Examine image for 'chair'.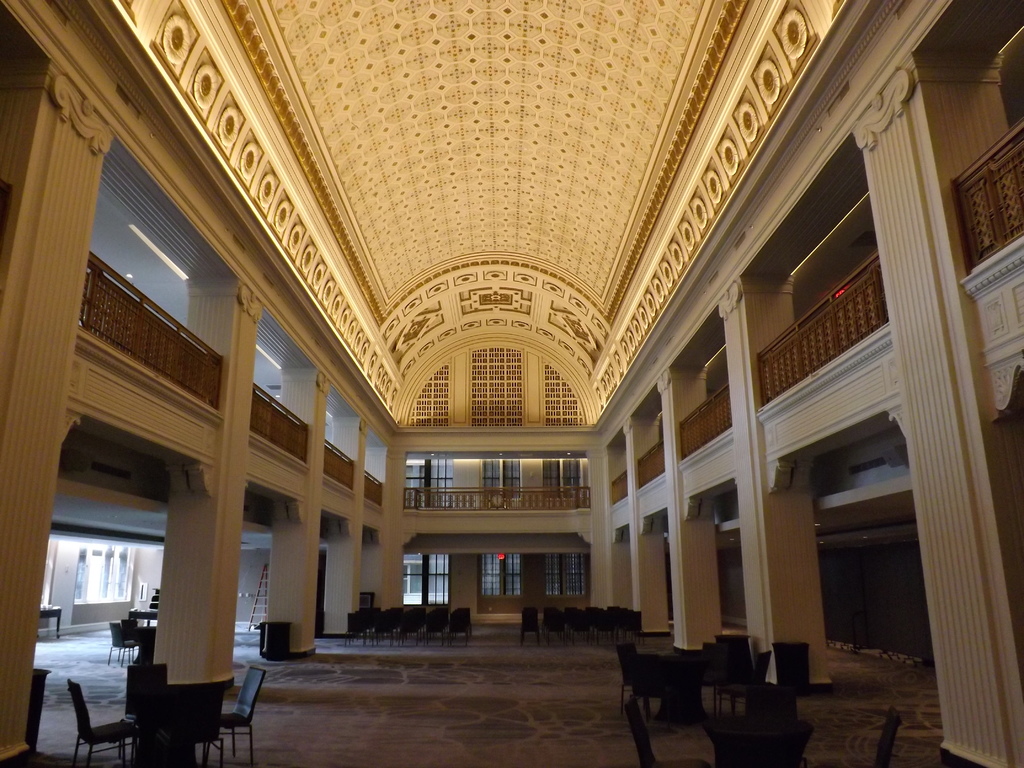
Examination result: <bbox>655, 653, 702, 721</bbox>.
